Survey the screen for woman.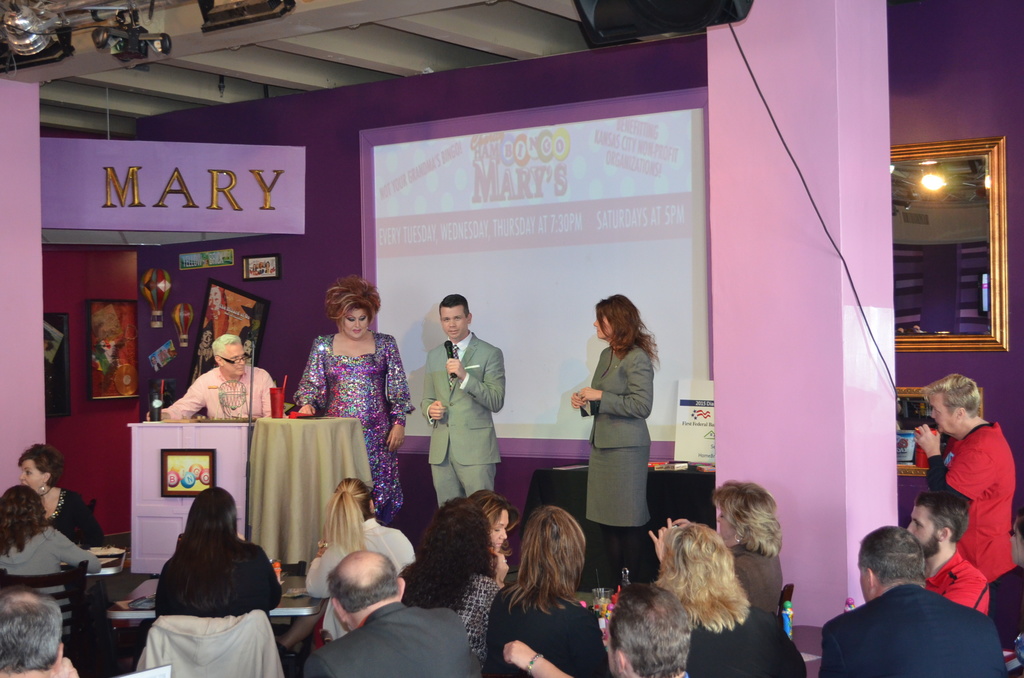
Survey found: bbox=[283, 286, 404, 495].
